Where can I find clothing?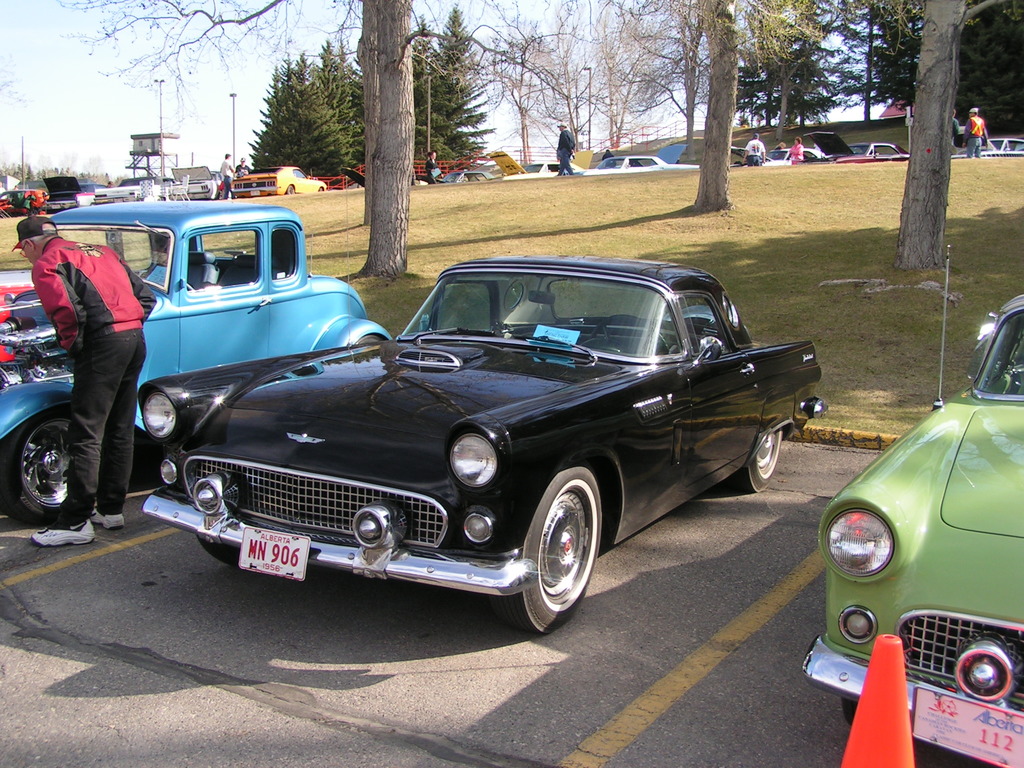
You can find it at Rect(427, 157, 437, 185).
